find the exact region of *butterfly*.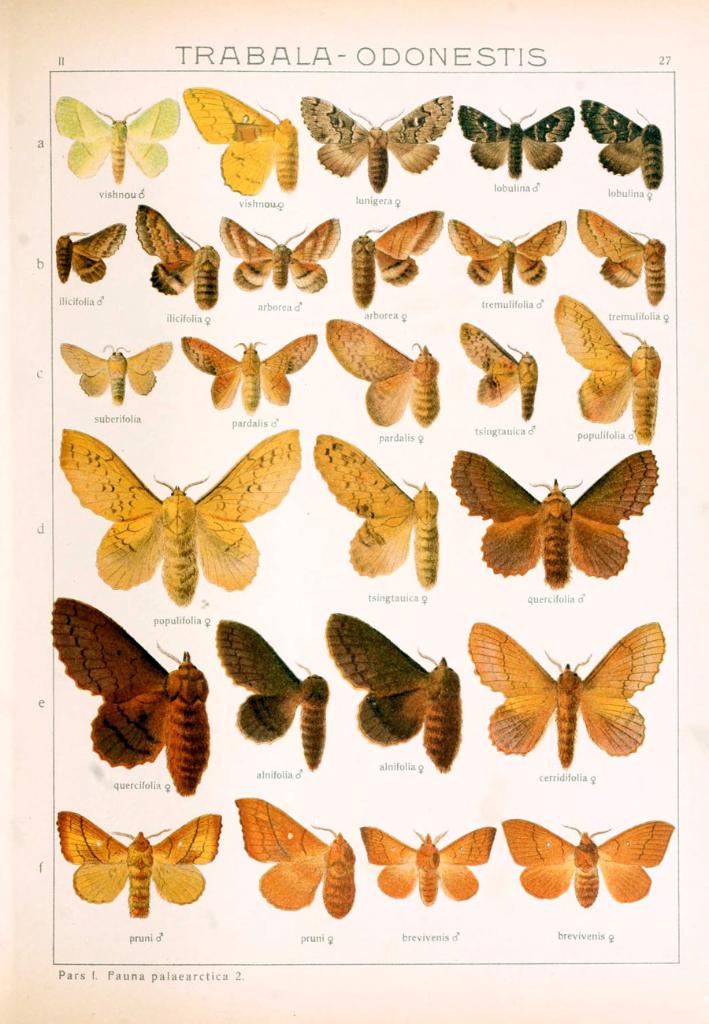
Exact region: locate(358, 823, 492, 912).
